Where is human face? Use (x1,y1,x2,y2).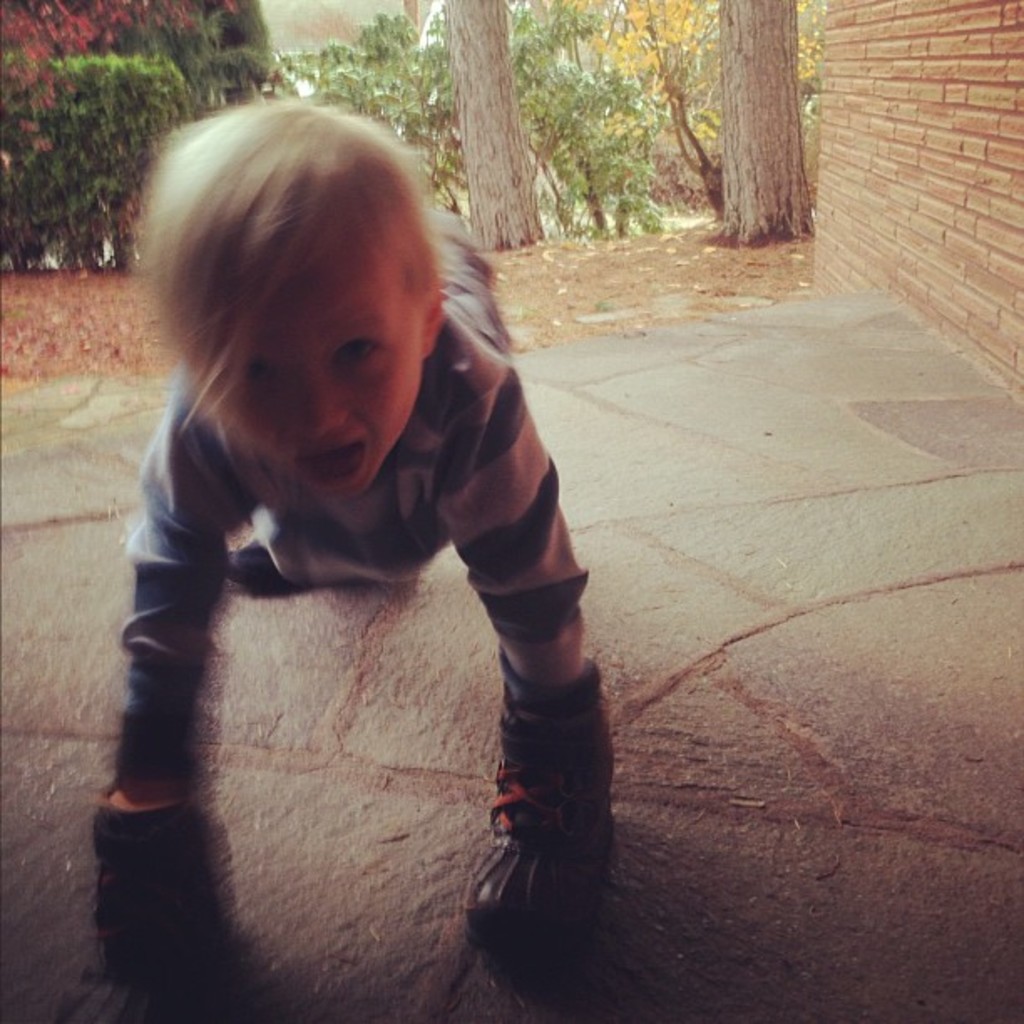
(212,223,420,500).
